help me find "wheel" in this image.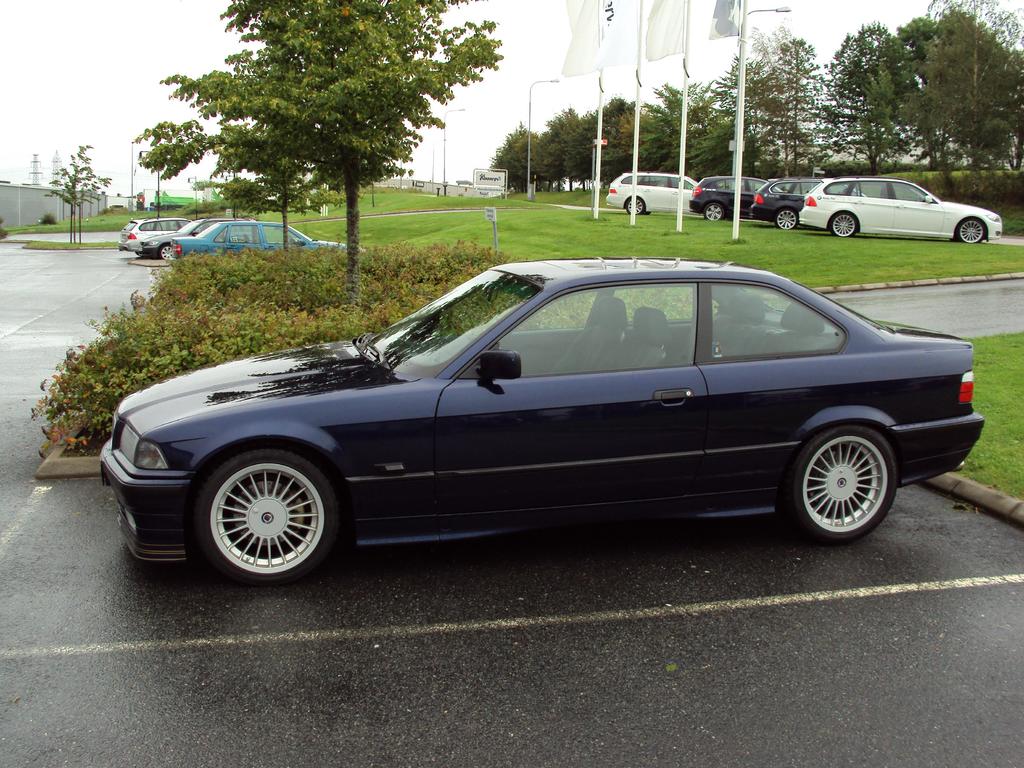
Found it: <bbox>700, 205, 725, 225</bbox>.
